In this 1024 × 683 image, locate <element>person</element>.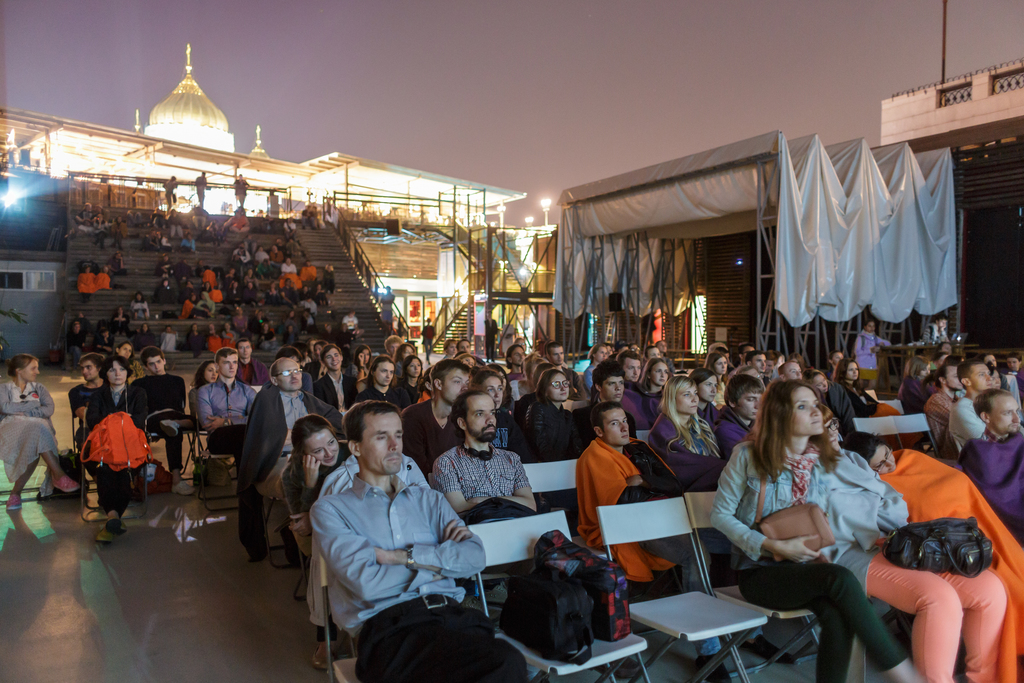
Bounding box: bbox=[526, 370, 588, 463].
